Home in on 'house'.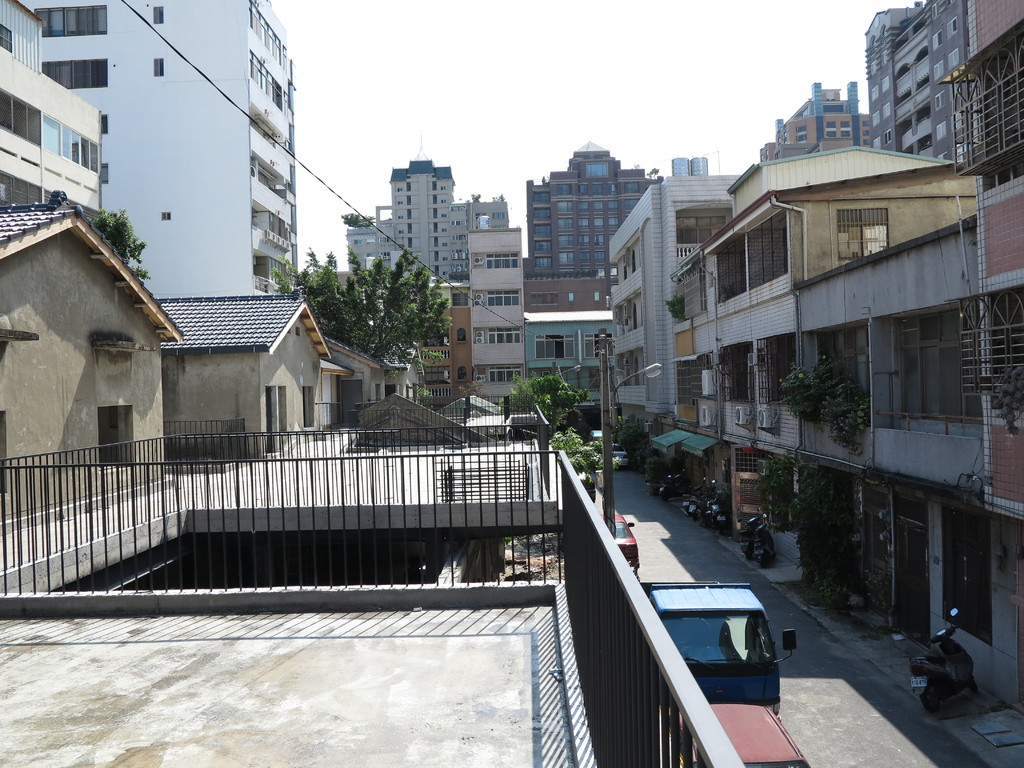
Homed in at l=0, t=198, r=182, b=526.
